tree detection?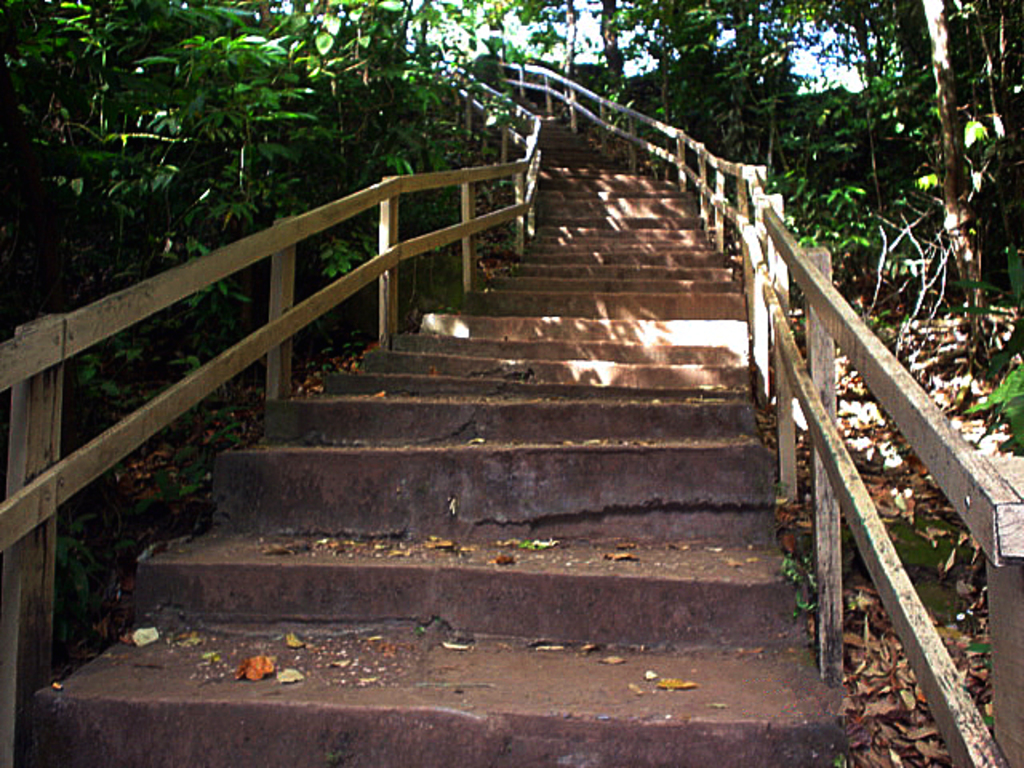
pyautogui.locateOnScreen(176, 0, 384, 266)
